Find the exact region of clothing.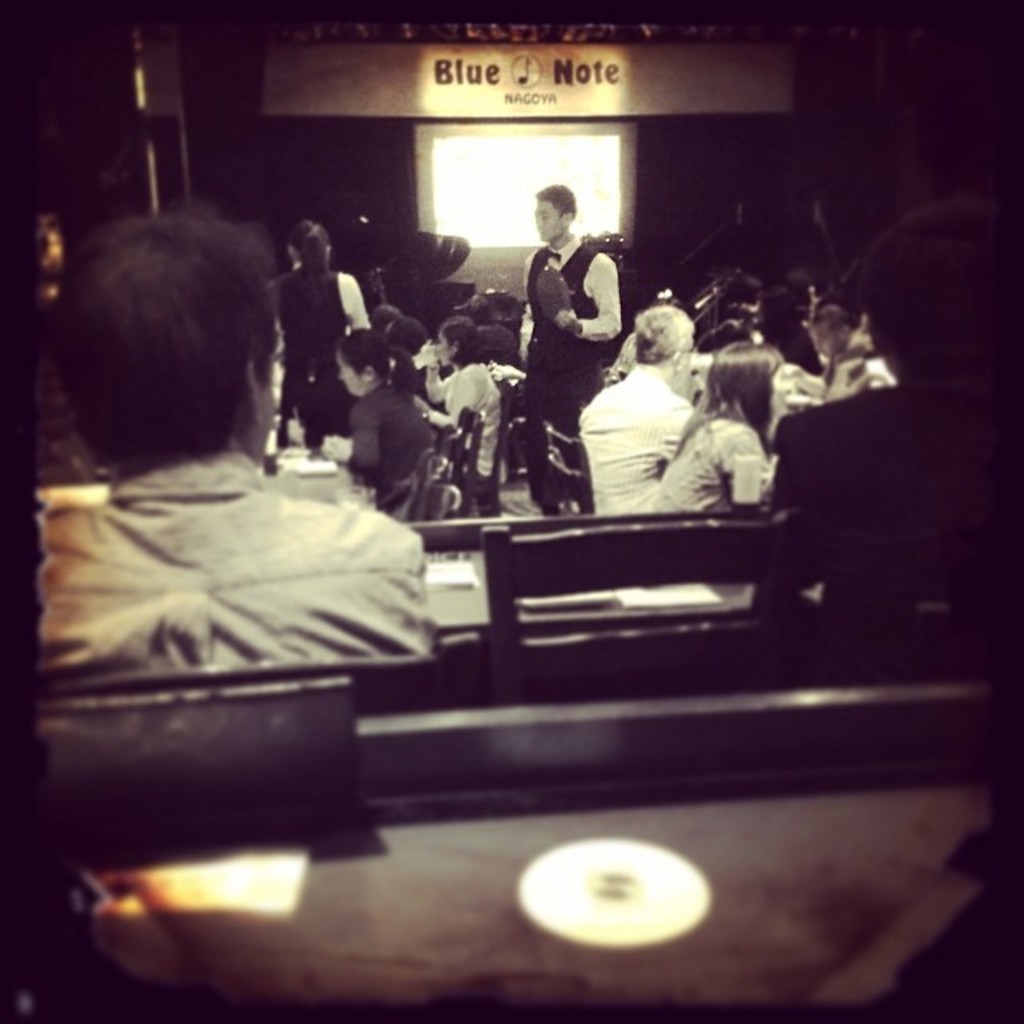
Exact region: {"x1": 26, "y1": 402, "x2": 462, "y2": 715}.
